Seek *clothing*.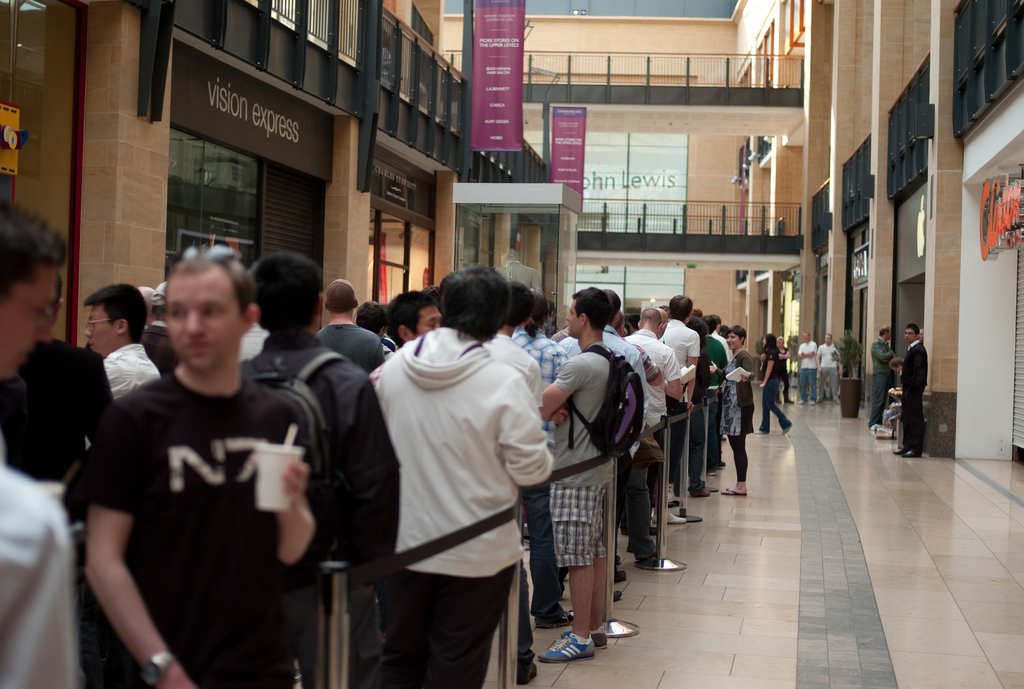
(788, 339, 818, 403).
